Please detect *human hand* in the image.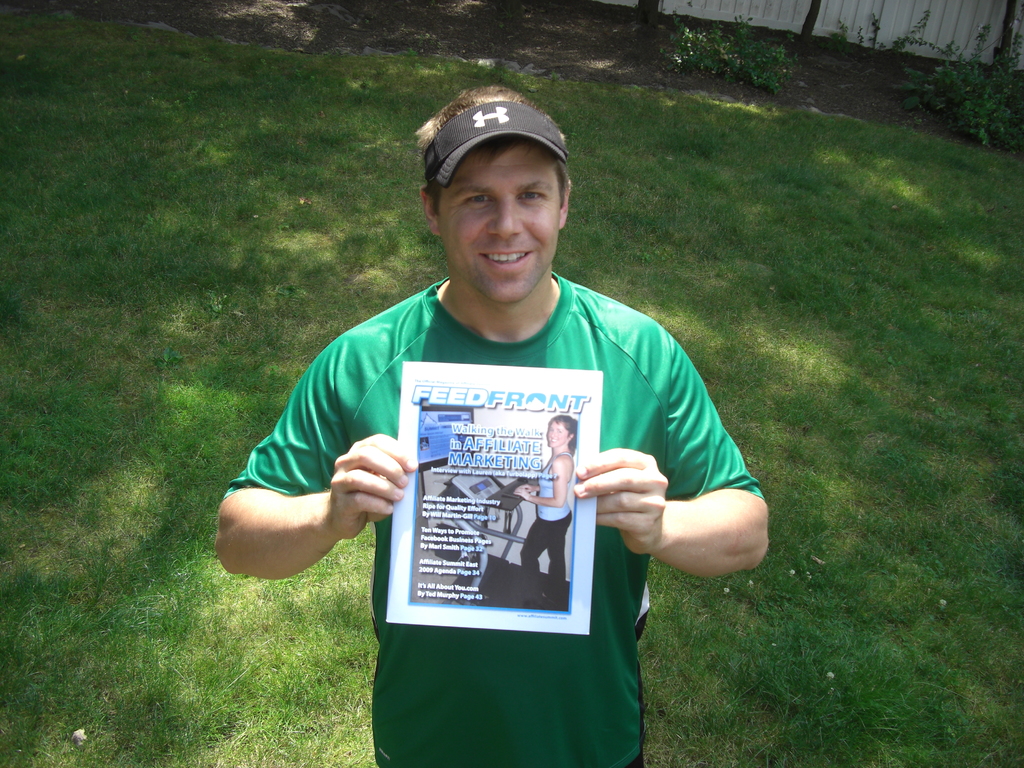
bbox=[315, 443, 411, 541].
